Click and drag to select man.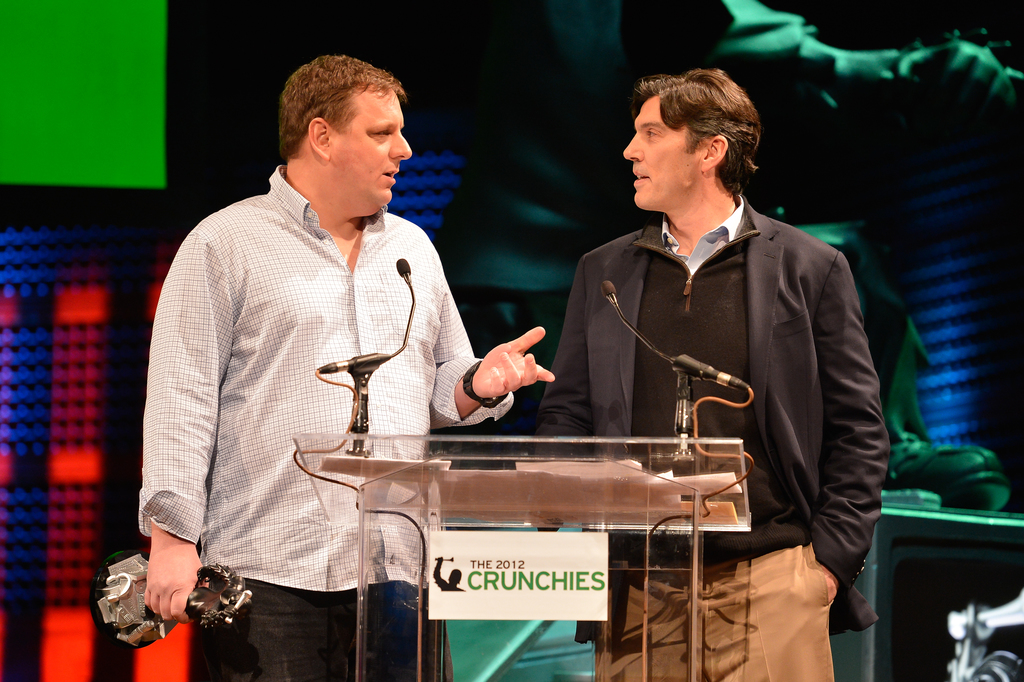
Selection: <bbox>532, 67, 892, 681</bbox>.
